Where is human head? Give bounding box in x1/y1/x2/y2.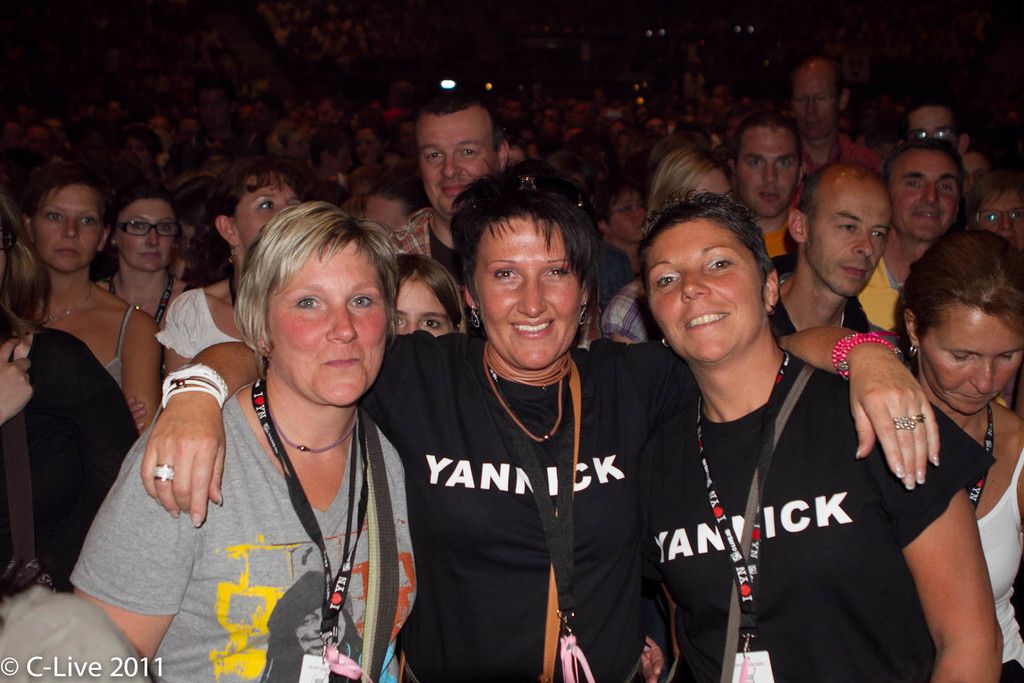
145/112/170/147.
